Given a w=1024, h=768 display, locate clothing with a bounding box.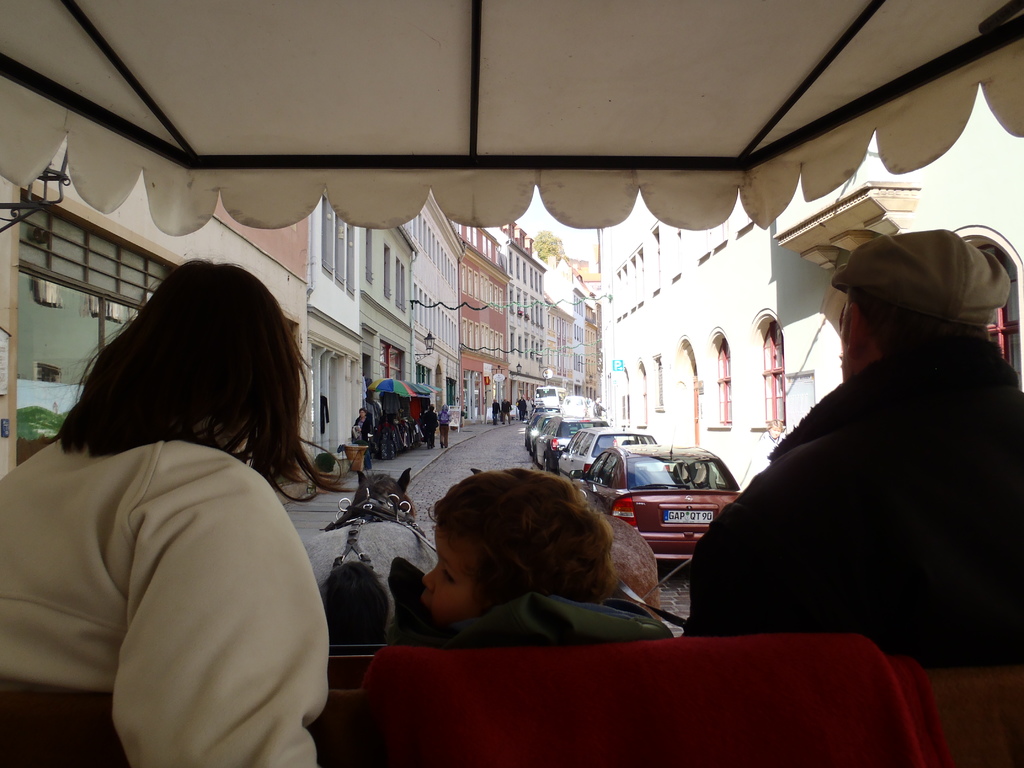
Located: locate(686, 331, 1023, 665).
